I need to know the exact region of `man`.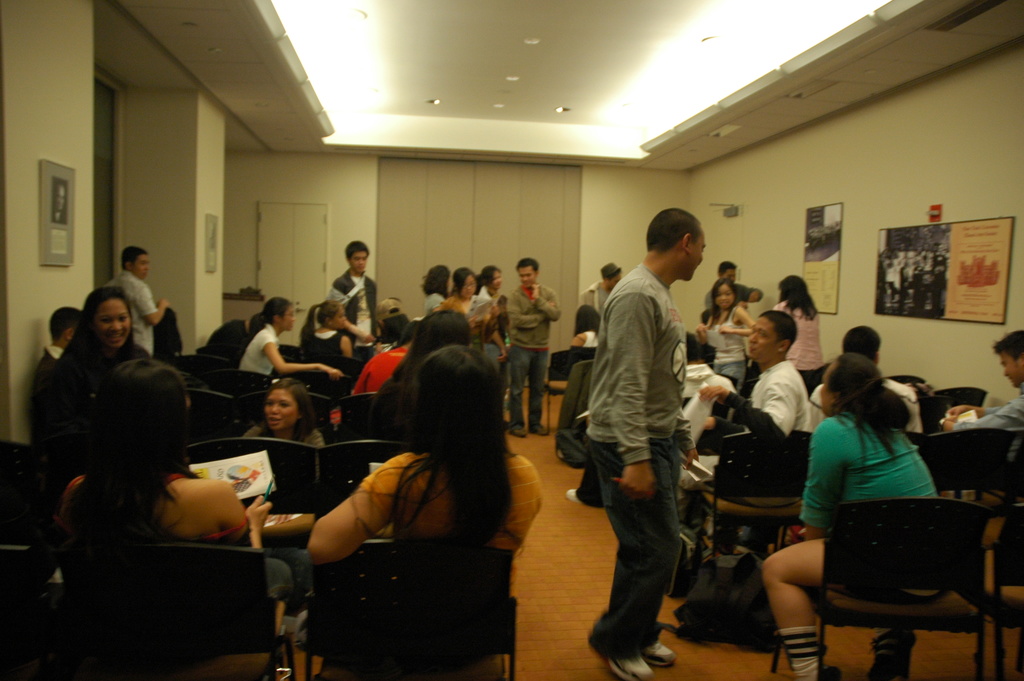
Region: 803/324/926/434.
